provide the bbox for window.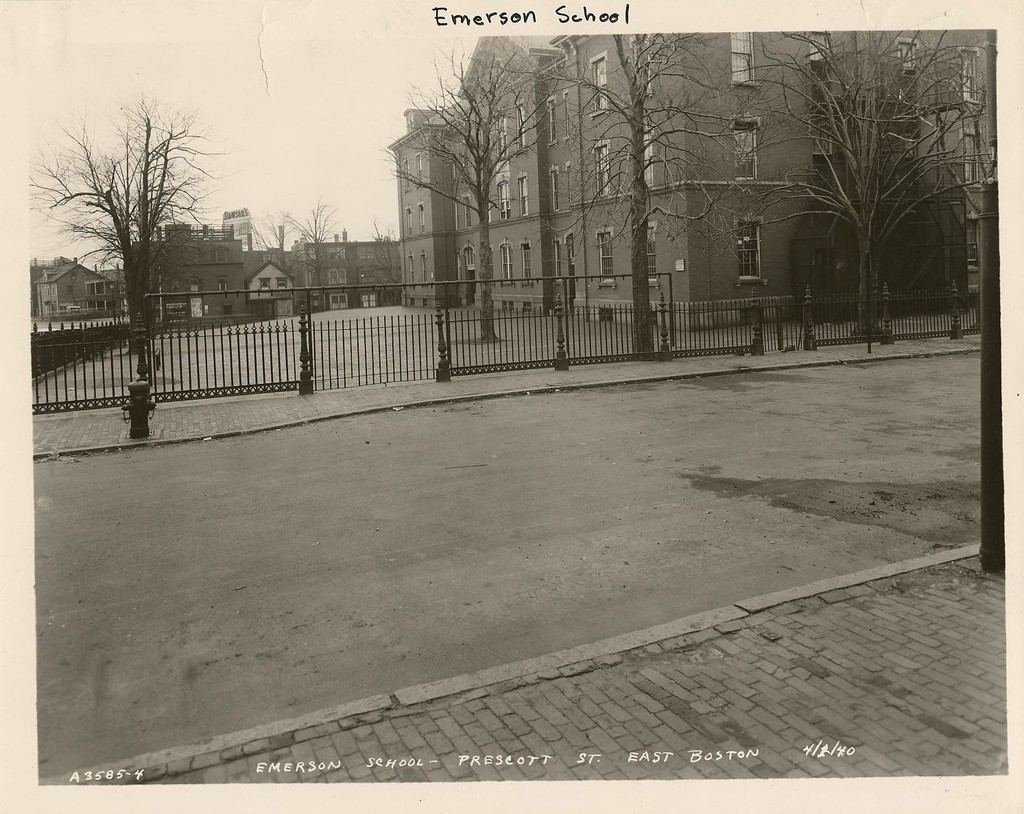
420, 255, 427, 286.
